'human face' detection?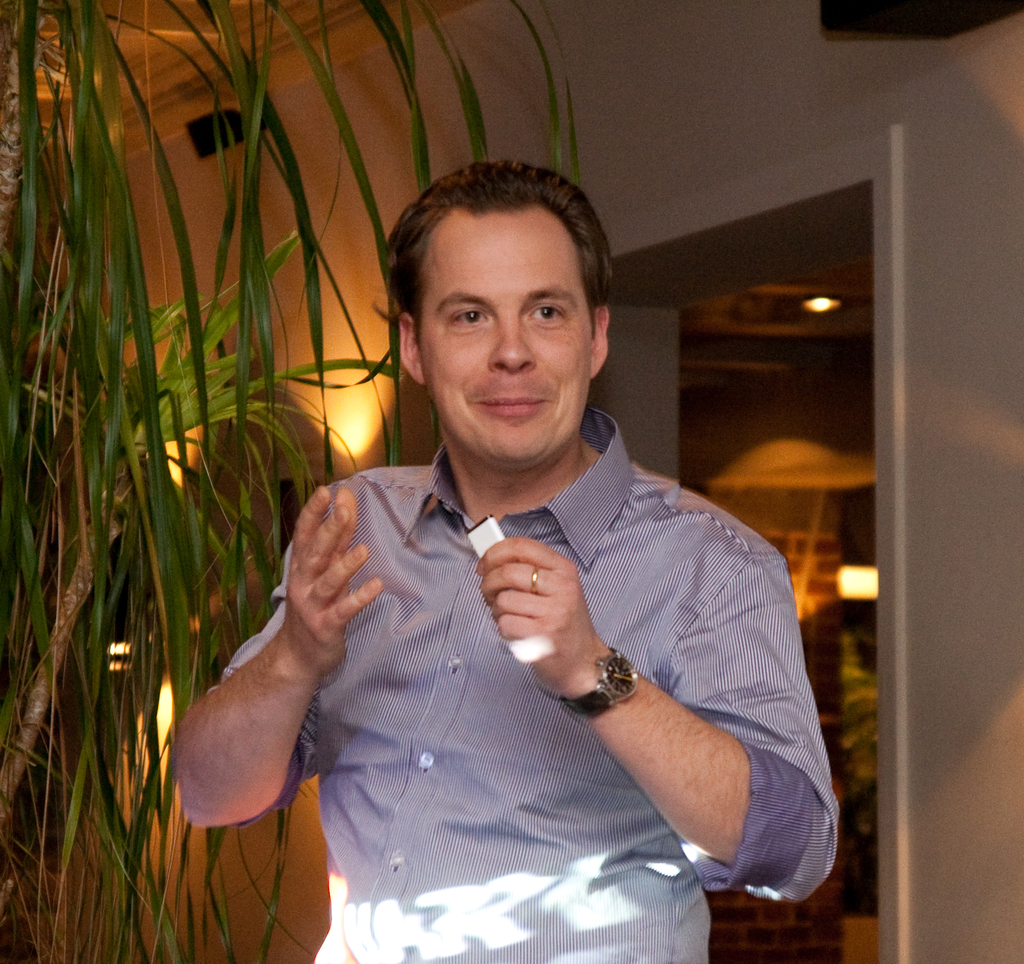
[left=412, top=209, right=595, bottom=462]
